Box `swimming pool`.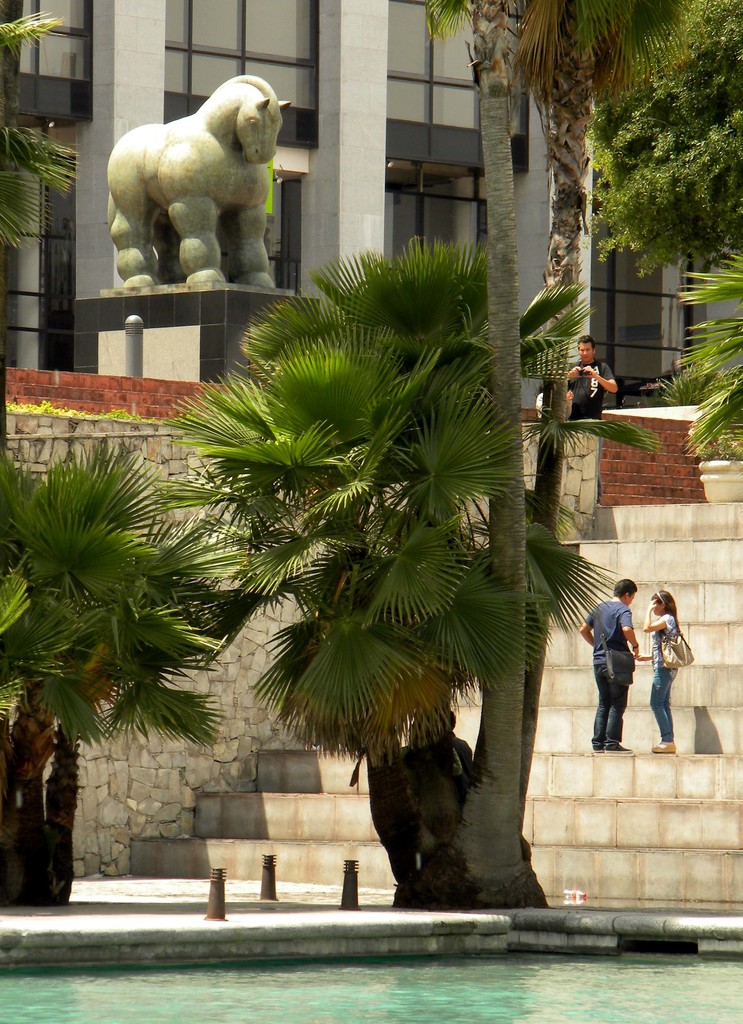
region(0, 927, 742, 1023).
